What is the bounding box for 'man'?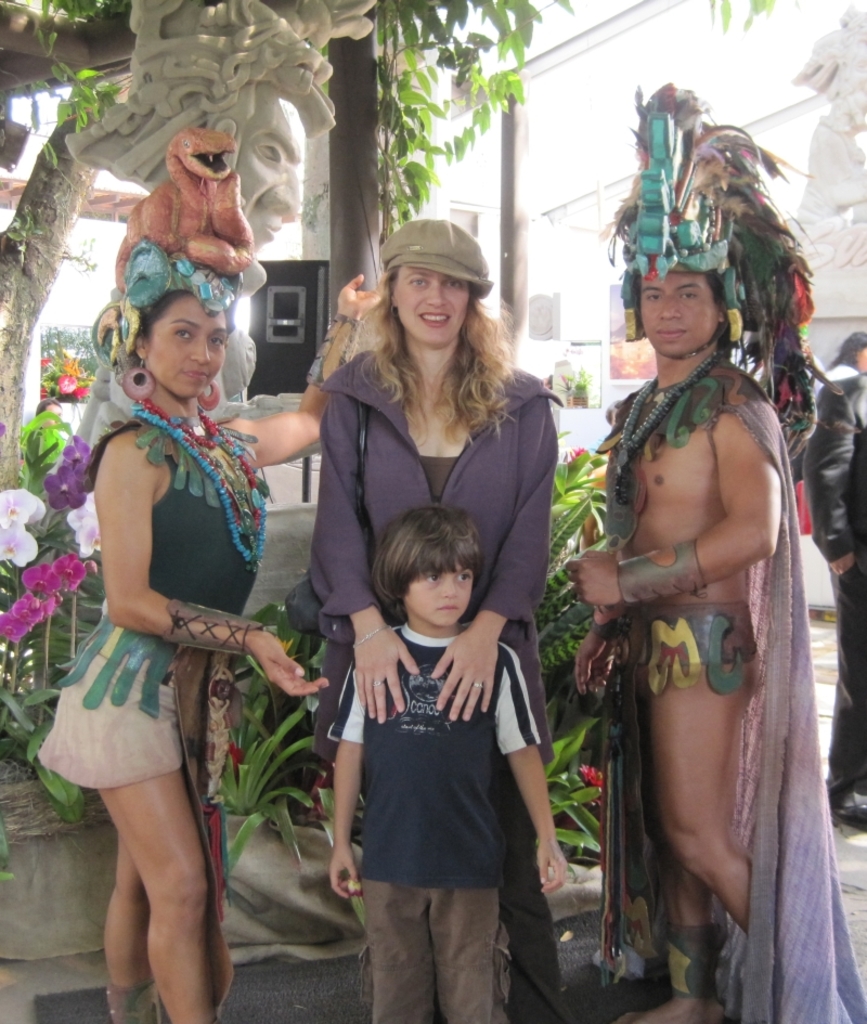
(x1=560, y1=254, x2=838, y2=998).
